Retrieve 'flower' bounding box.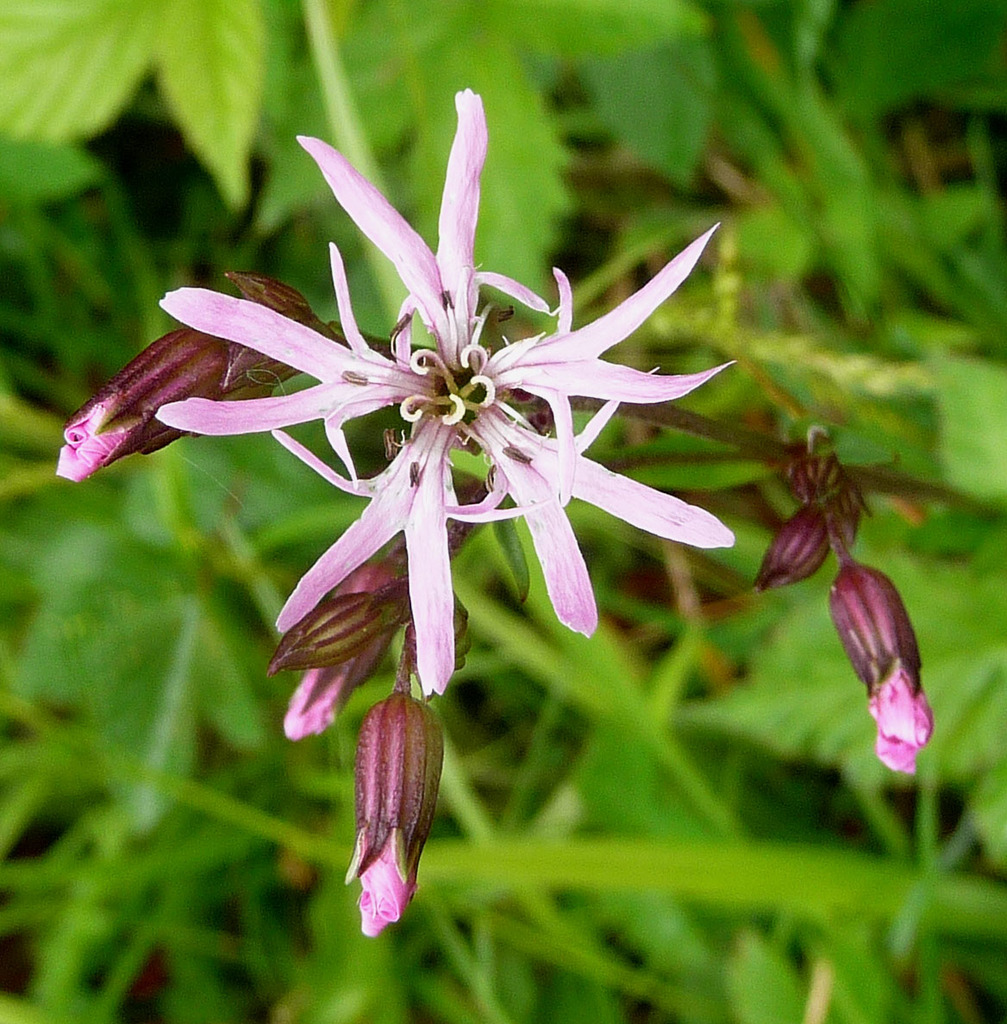
Bounding box: x1=344, y1=692, x2=450, y2=939.
